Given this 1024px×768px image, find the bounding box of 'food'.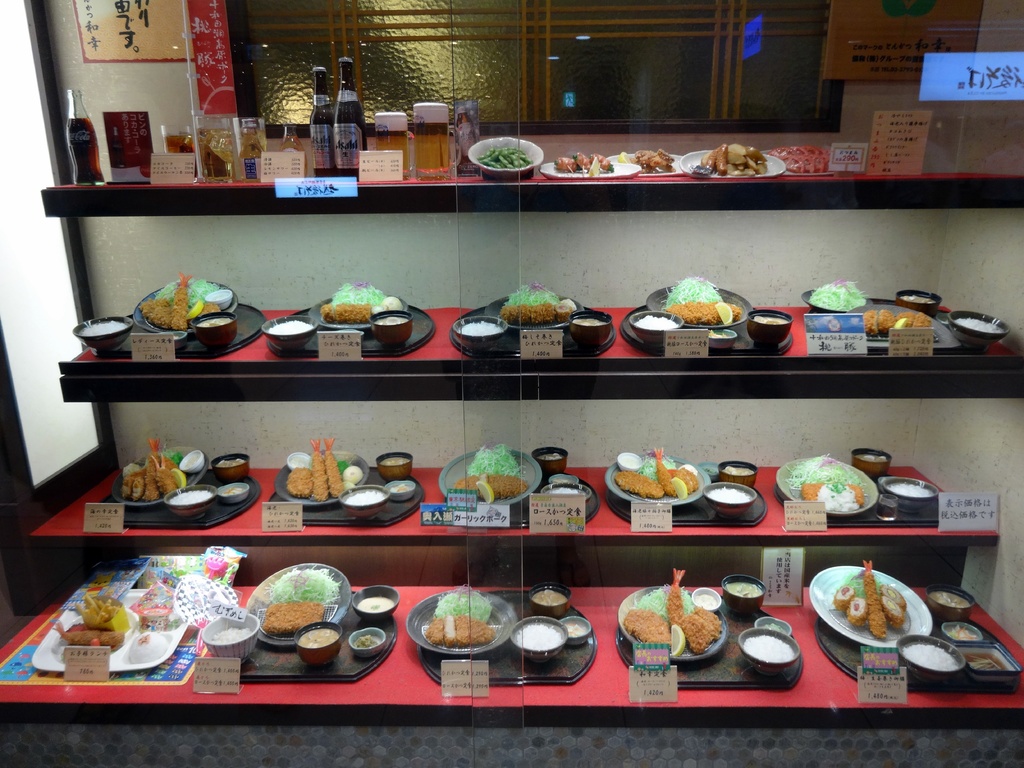
crop(743, 632, 796, 662).
